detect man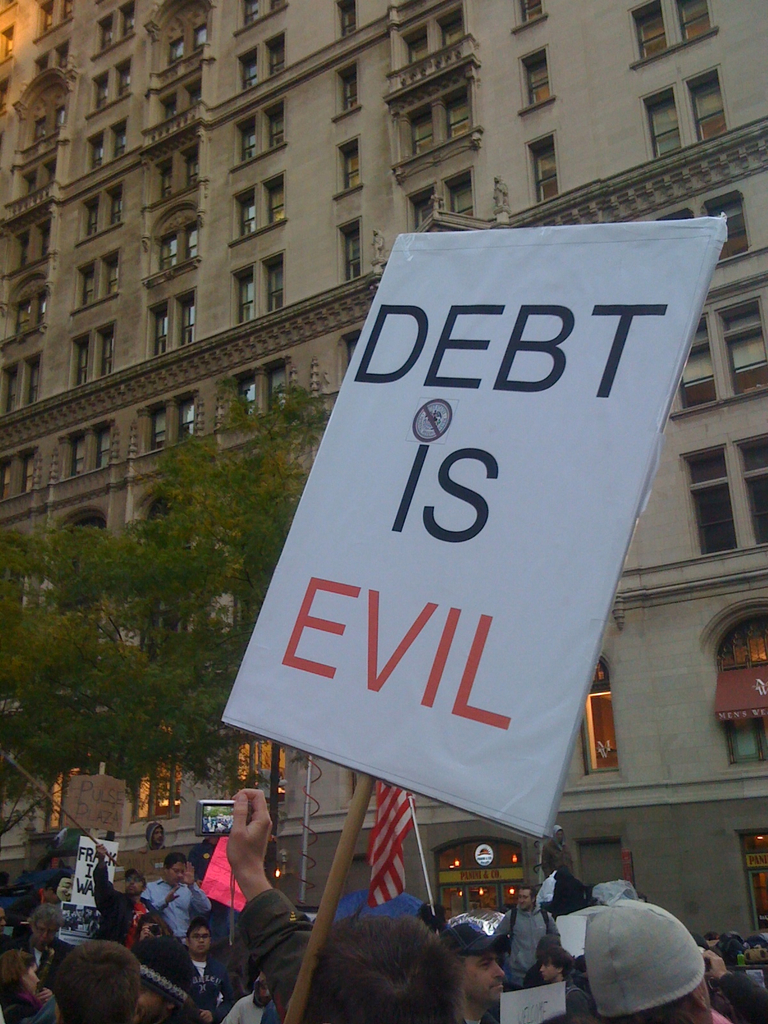
detection(129, 939, 193, 1023)
